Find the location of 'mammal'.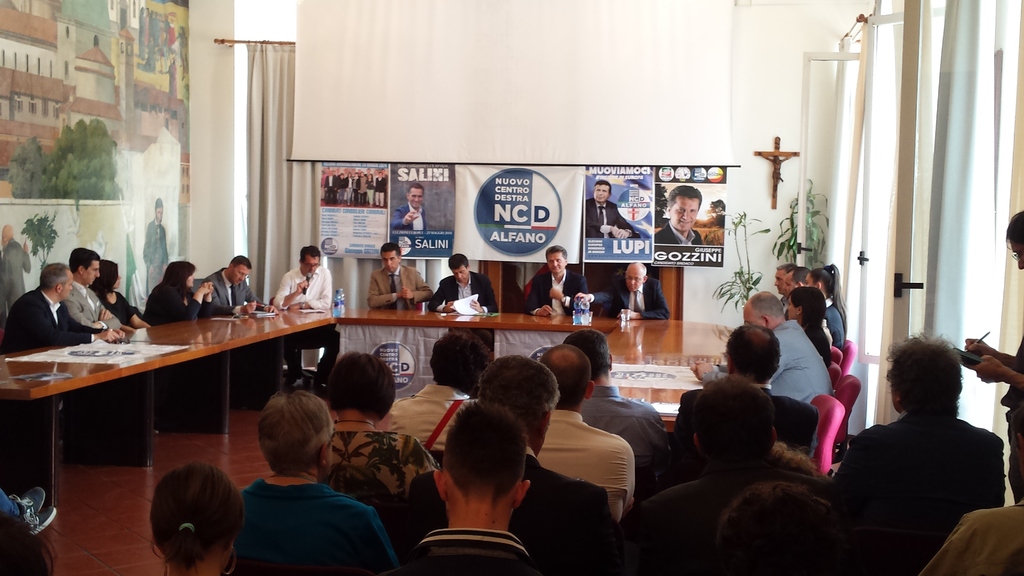
Location: 584:179:640:237.
